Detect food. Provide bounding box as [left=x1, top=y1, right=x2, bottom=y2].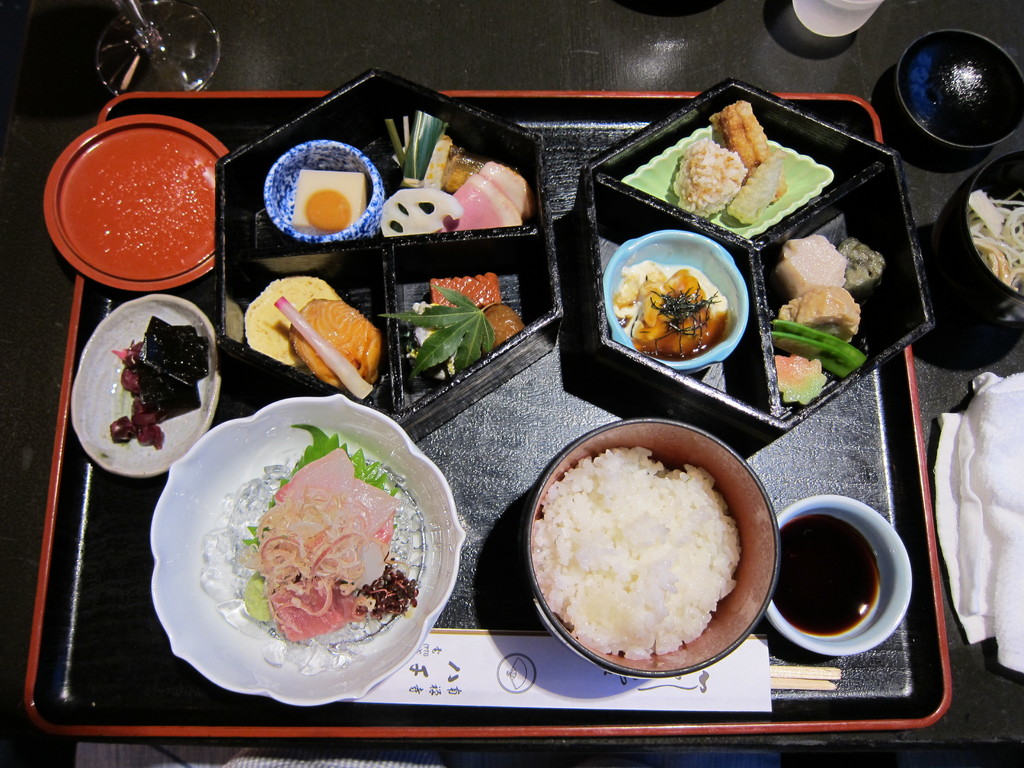
[left=288, top=292, right=386, bottom=388].
